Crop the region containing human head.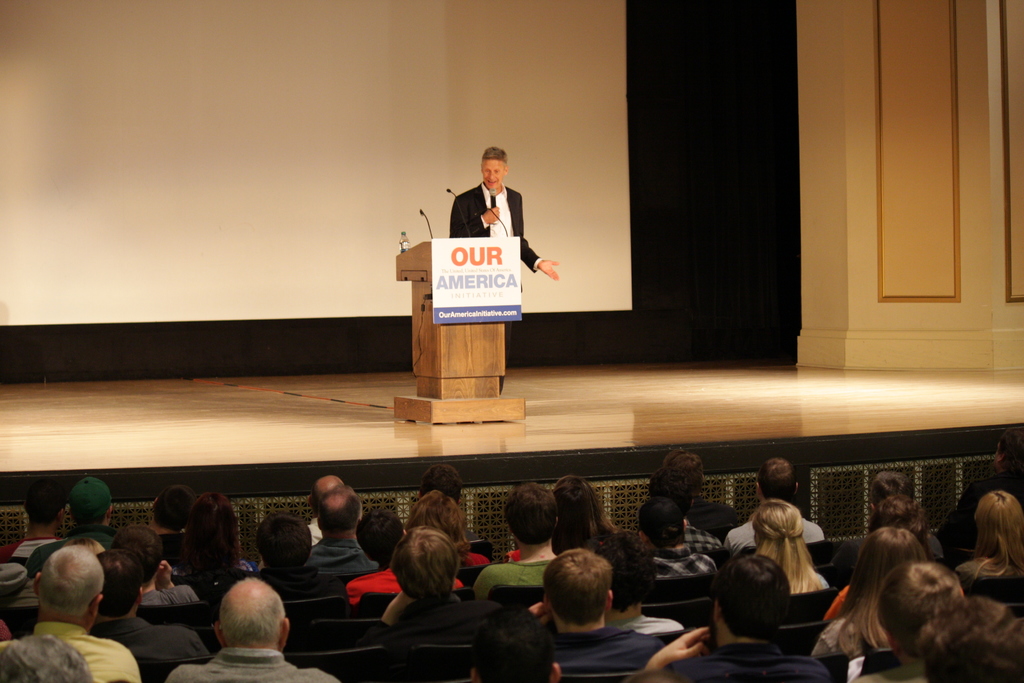
Crop region: 34/543/102/627.
